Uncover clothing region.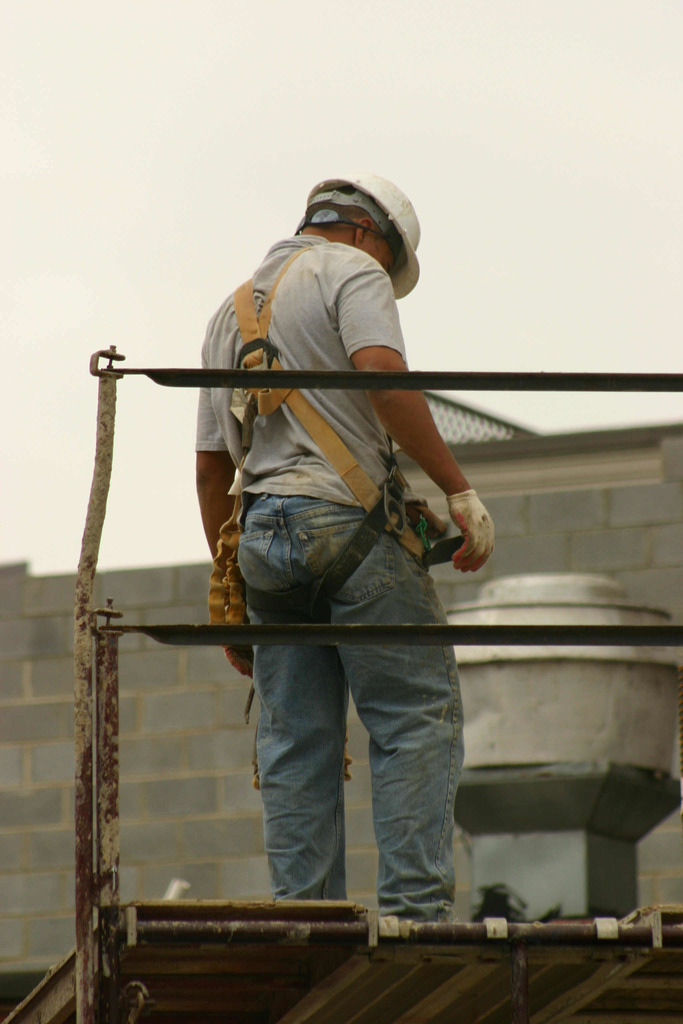
Uncovered: bbox=[144, 148, 508, 956].
